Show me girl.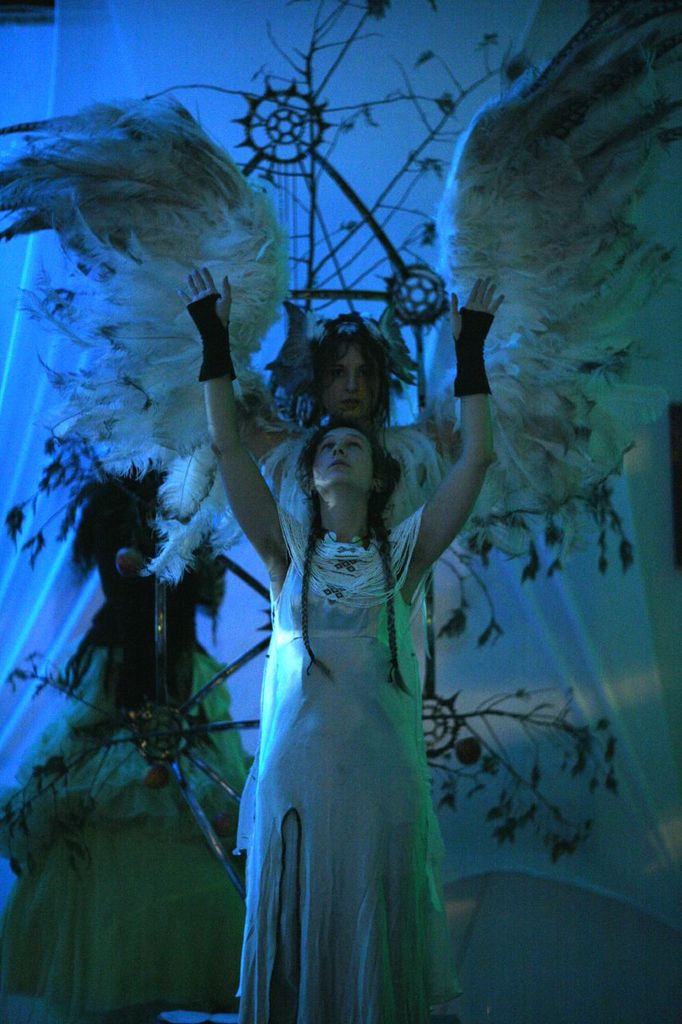
girl is here: (left=181, top=270, right=508, bottom=1023).
